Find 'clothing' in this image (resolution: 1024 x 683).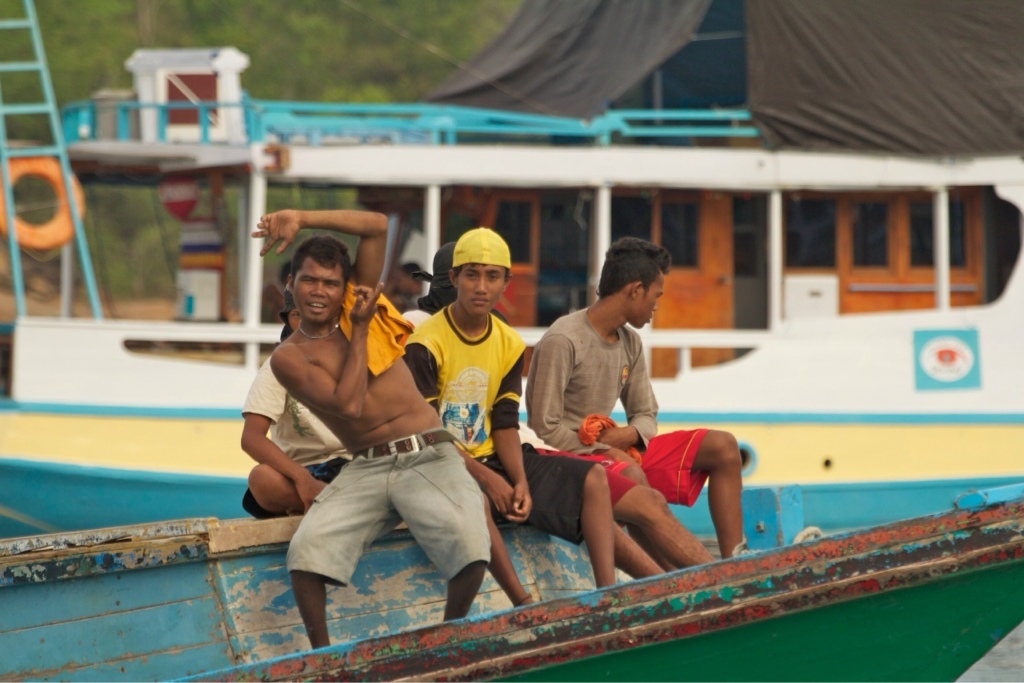
(523,307,709,505).
